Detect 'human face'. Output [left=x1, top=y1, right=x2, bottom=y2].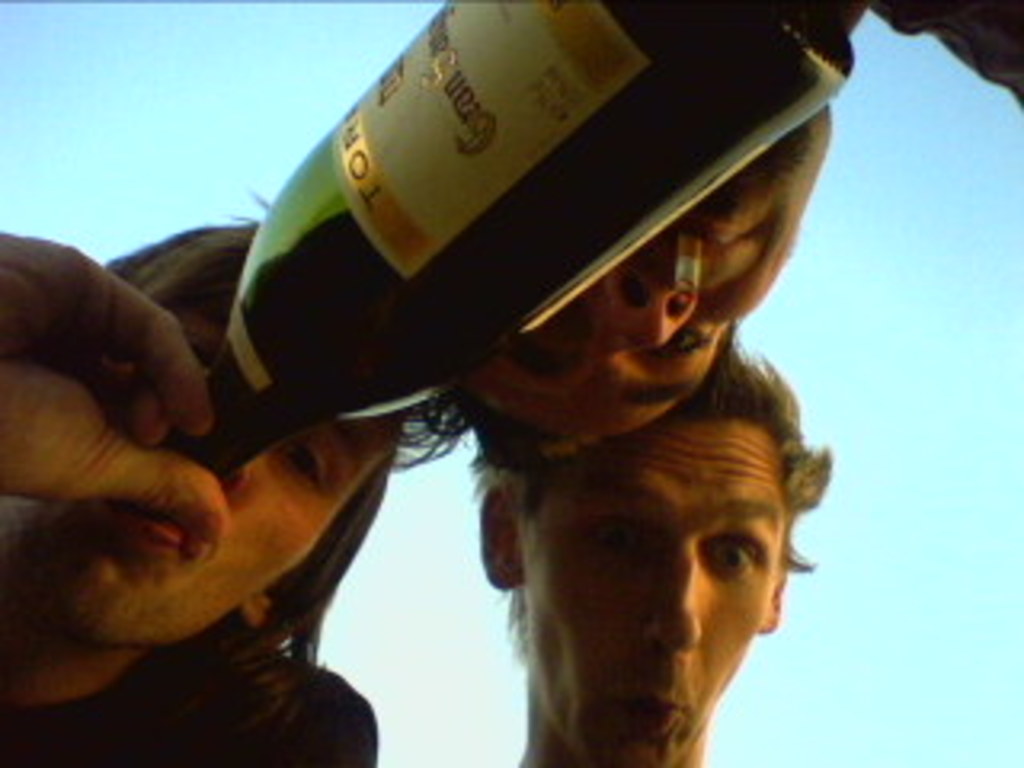
[left=467, top=128, right=819, bottom=435].
